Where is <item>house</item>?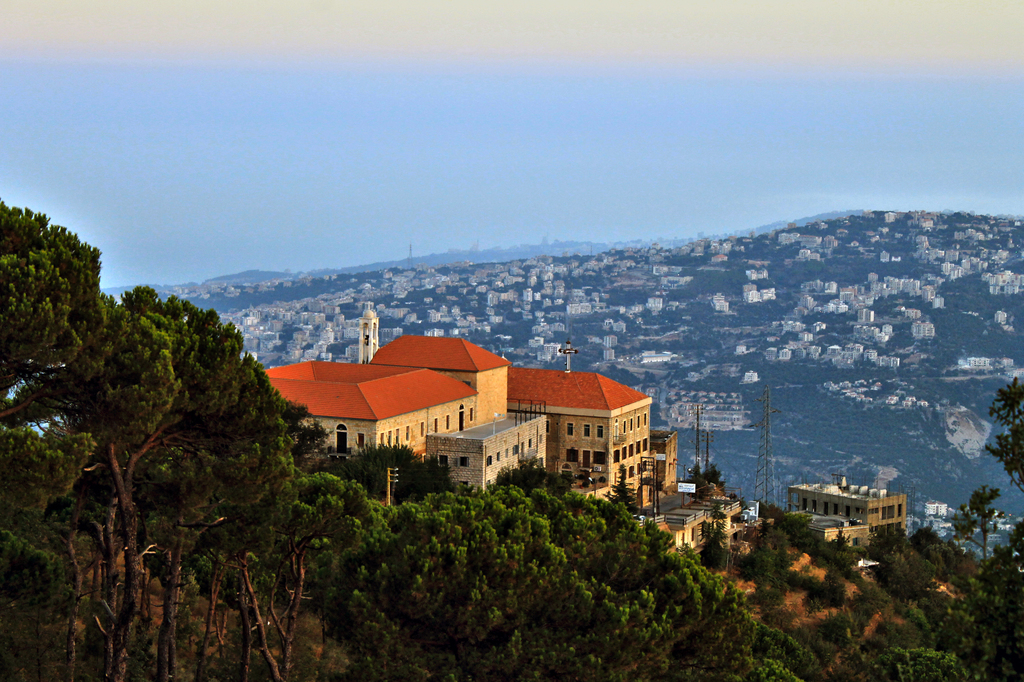
744 283 760 303.
